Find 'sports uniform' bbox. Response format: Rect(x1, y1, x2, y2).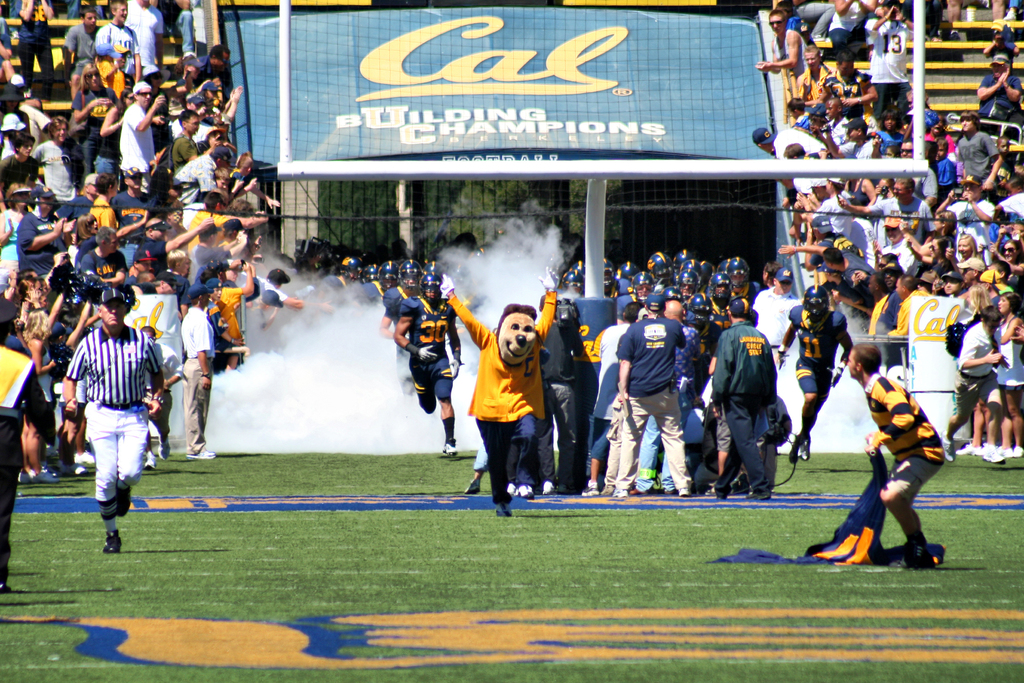
Rect(861, 366, 945, 507).
